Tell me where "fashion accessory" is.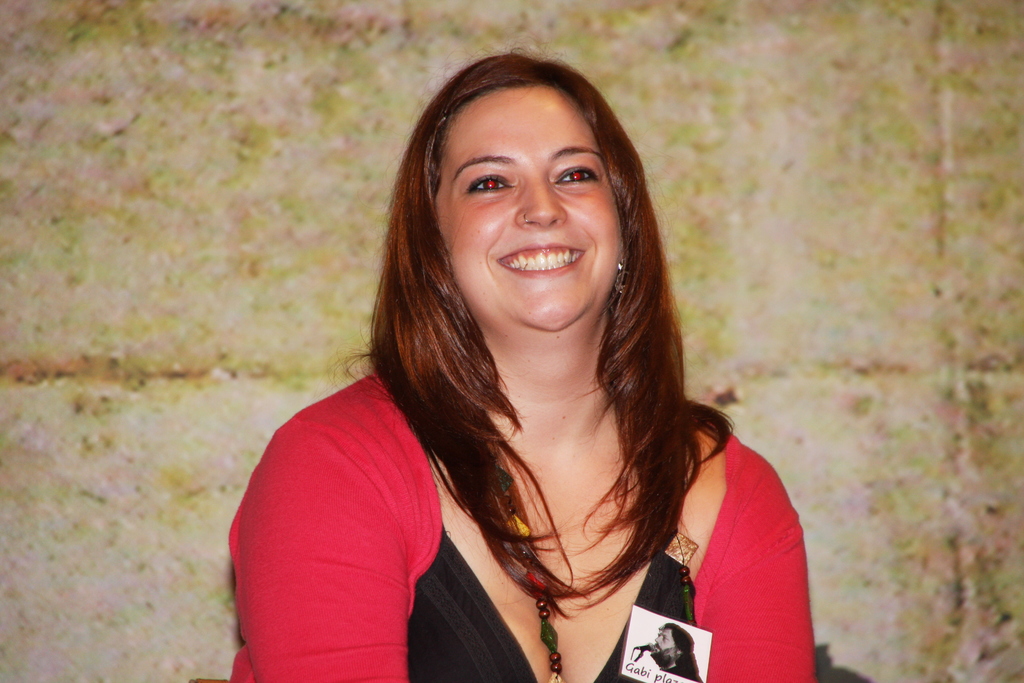
"fashion accessory" is at bbox(615, 263, 626, 292).
